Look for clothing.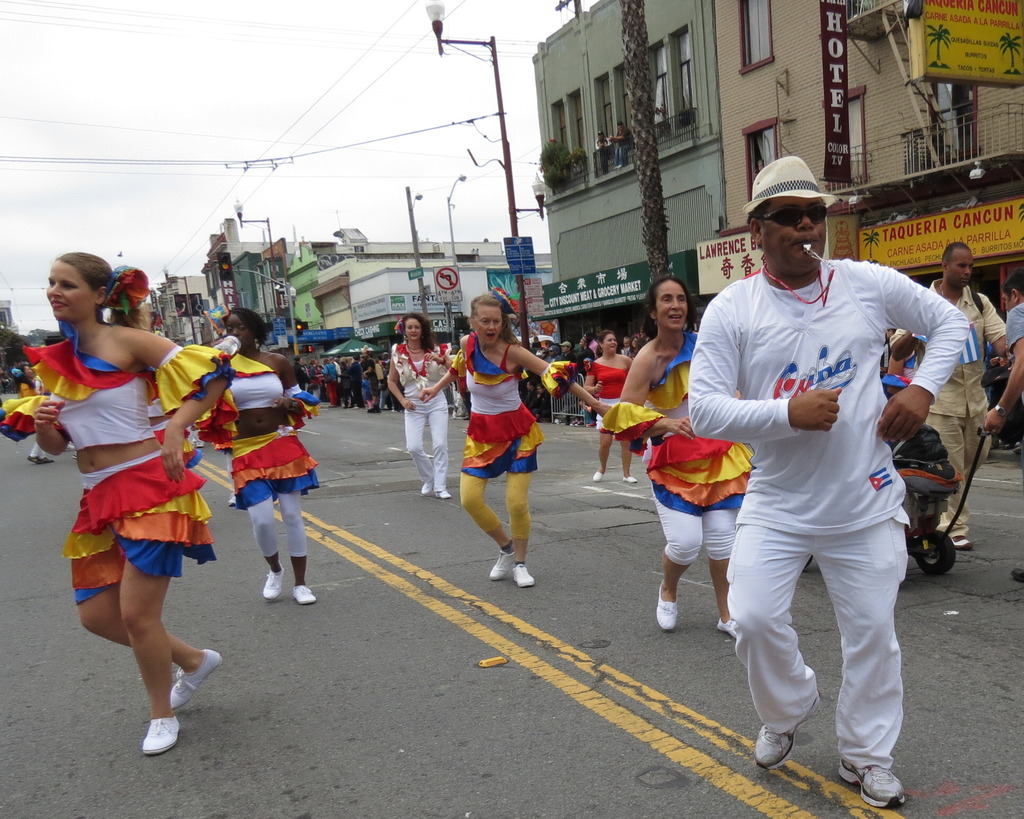
Found: pyautogui.locateOnScreen(463, 335, 540, 555).
